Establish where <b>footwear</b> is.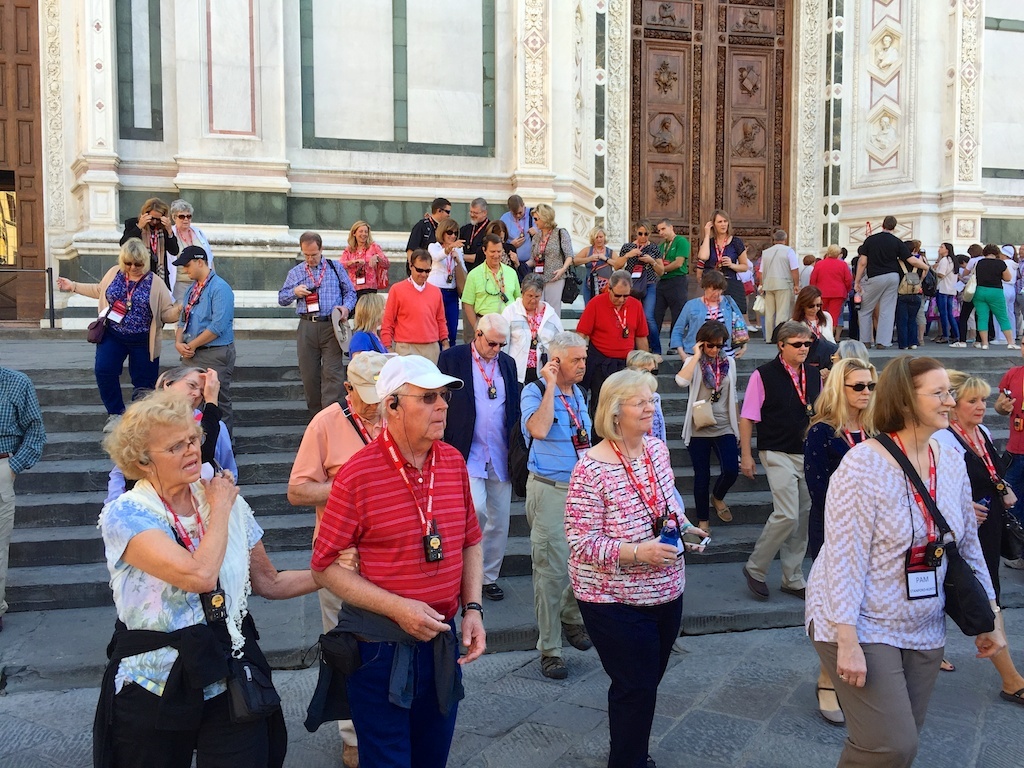
Established at l=710, t=496, r=738, b=521.
